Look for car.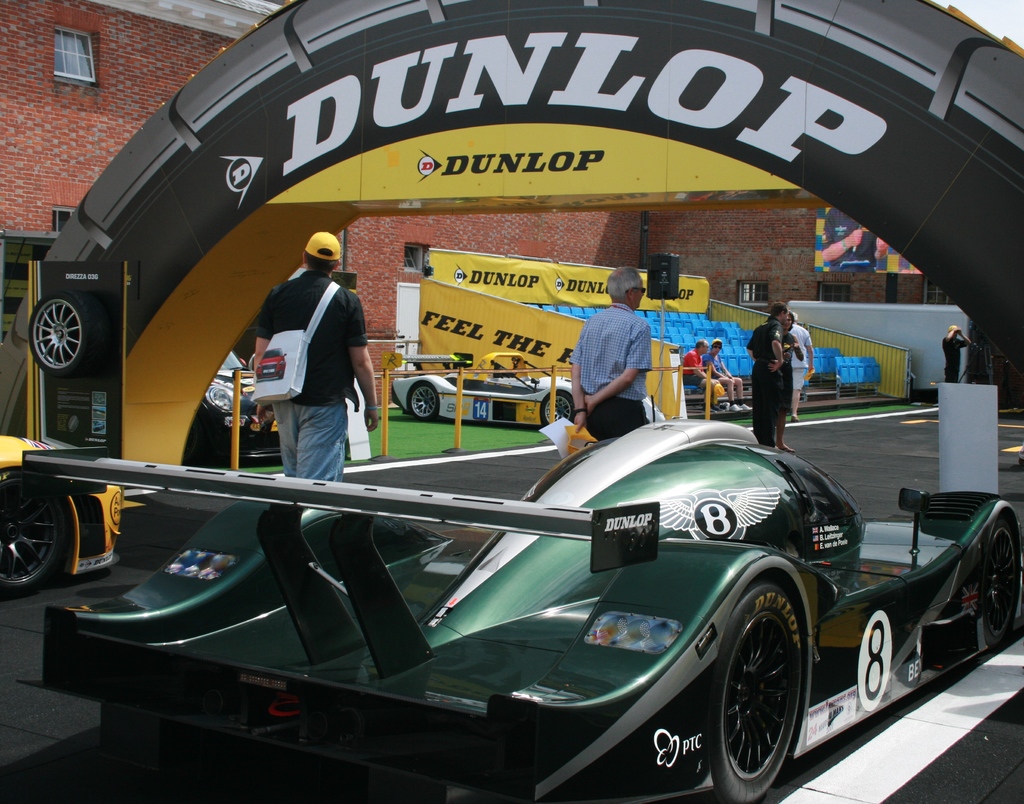
Found: BBox(2, 431, 133, 600).
